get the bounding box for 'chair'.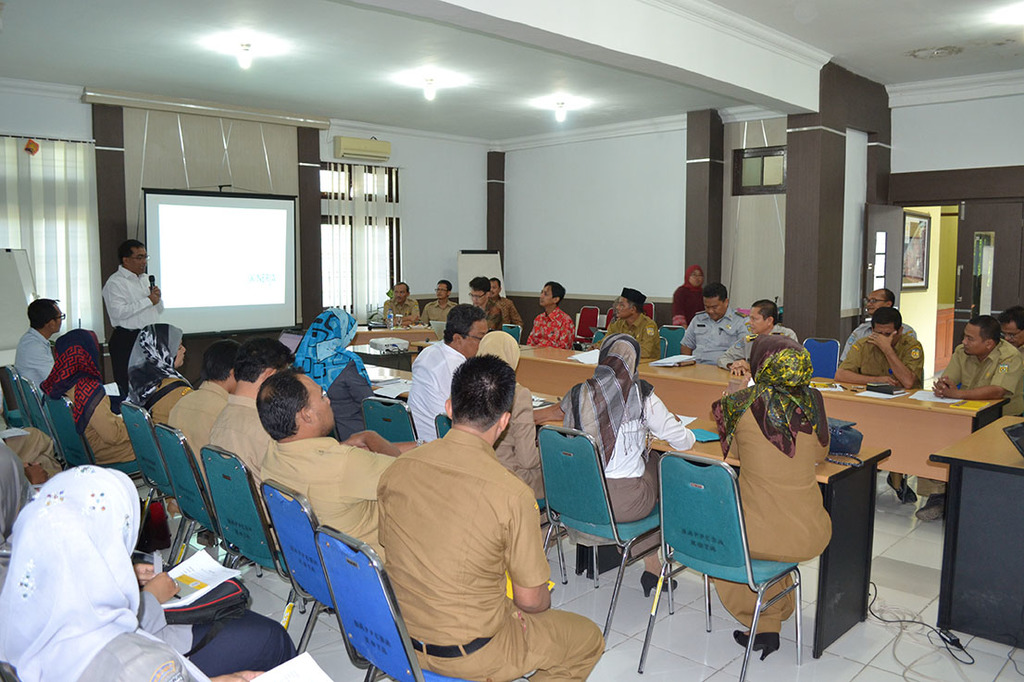
[363, 393, 416, 442].
